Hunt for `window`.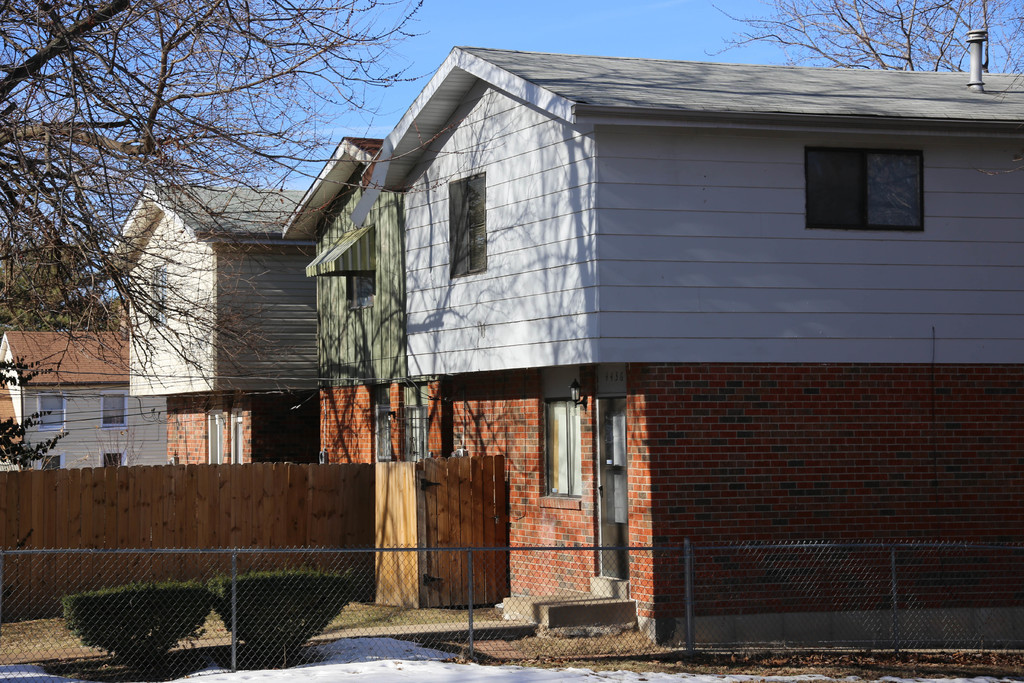
Hunted down at crop(804, 146, 927, 234).
